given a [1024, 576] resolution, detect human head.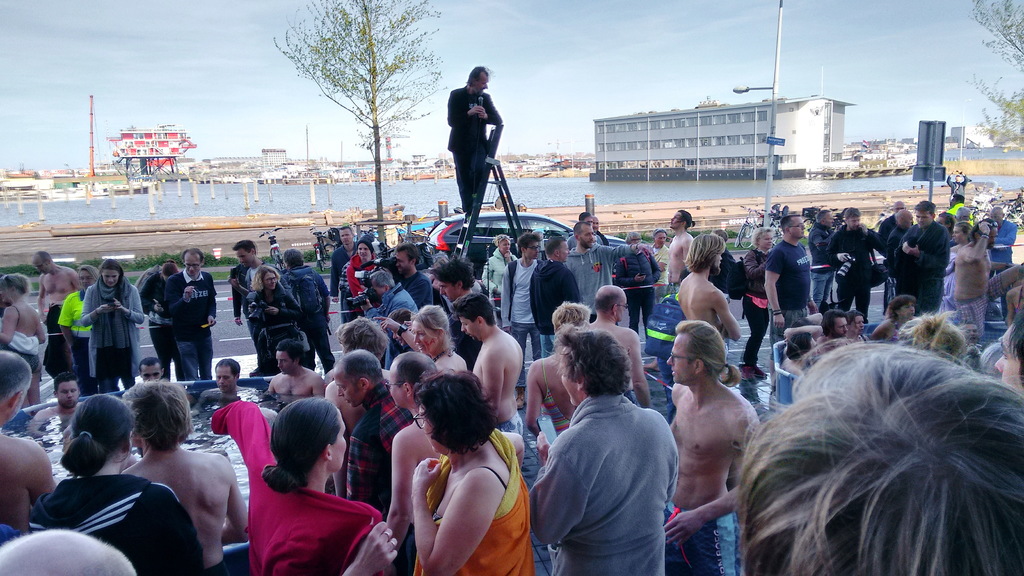
{"x1": 687, "y1": 231, "x2": 724, "y2": 277}.
